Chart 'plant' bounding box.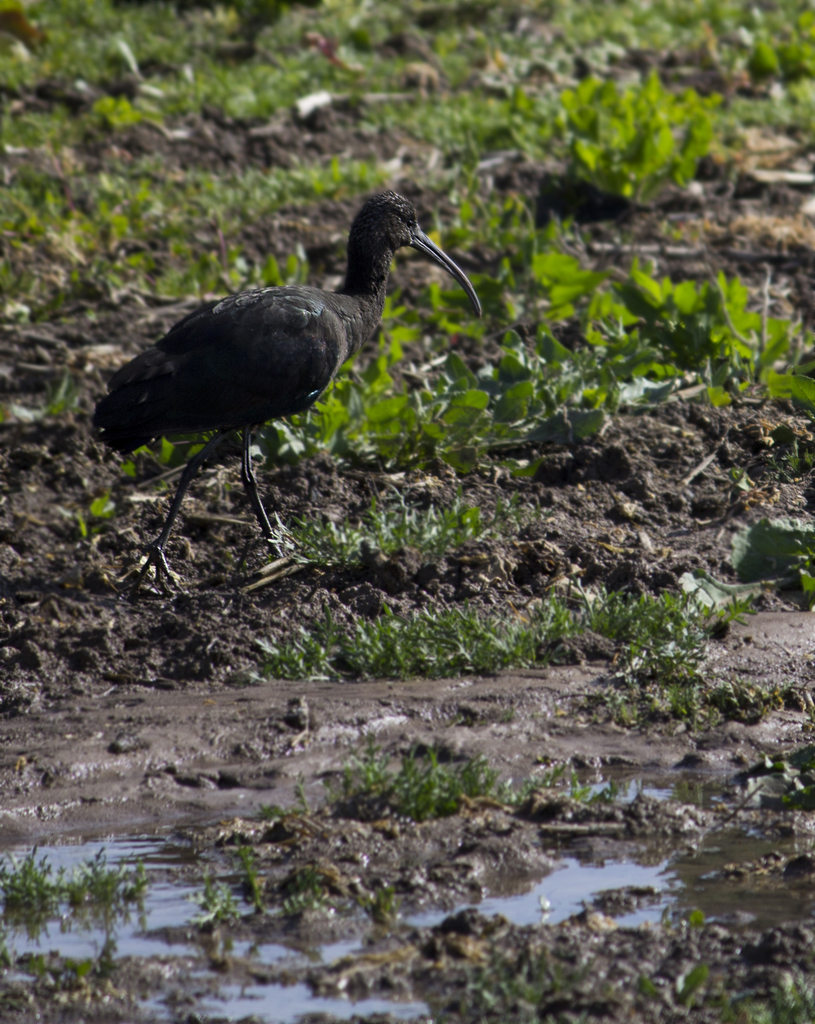
Charted: (x1=249, y1=601, x2=560, y2=687).
